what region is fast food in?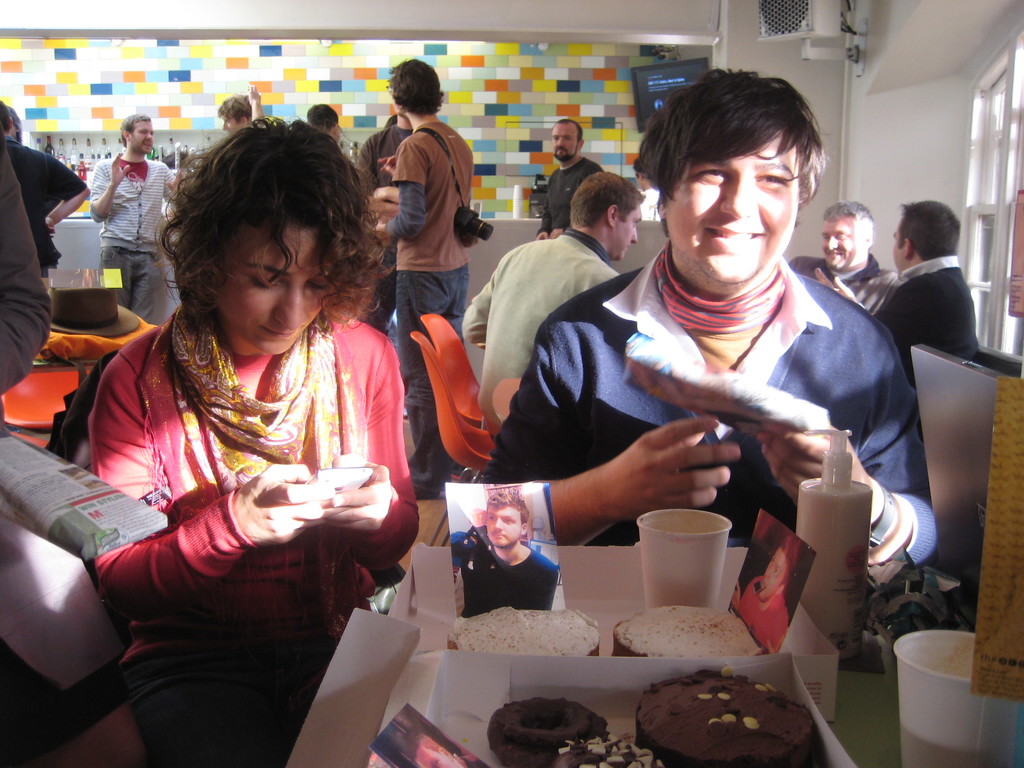
[x1=486, y1=698, x2=611, y2=765].
